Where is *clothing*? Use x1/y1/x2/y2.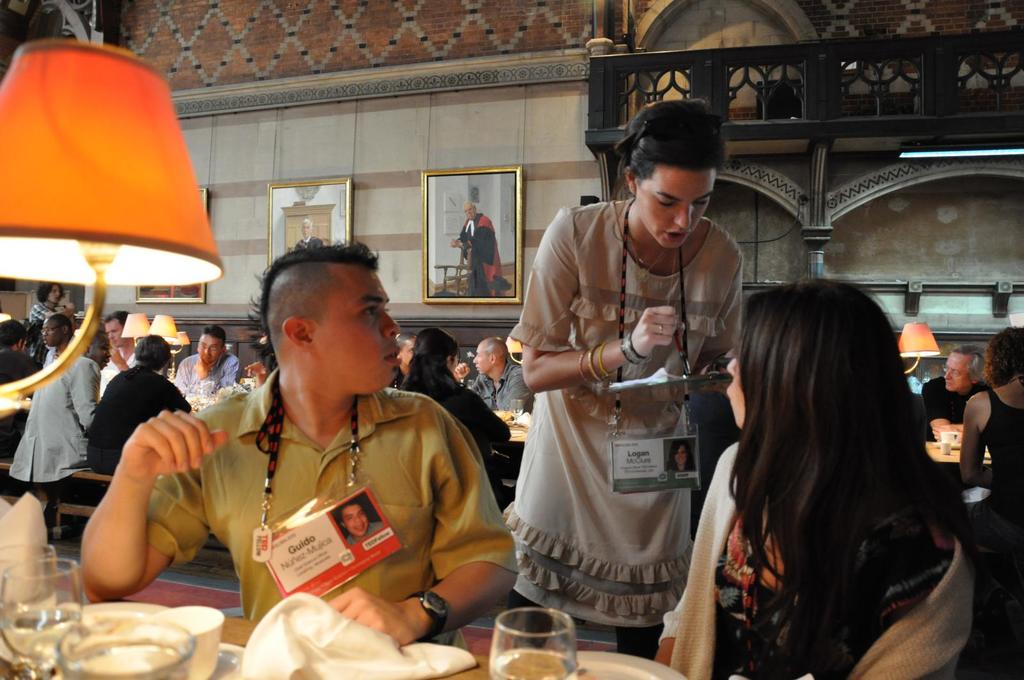
149/387/520/619.
